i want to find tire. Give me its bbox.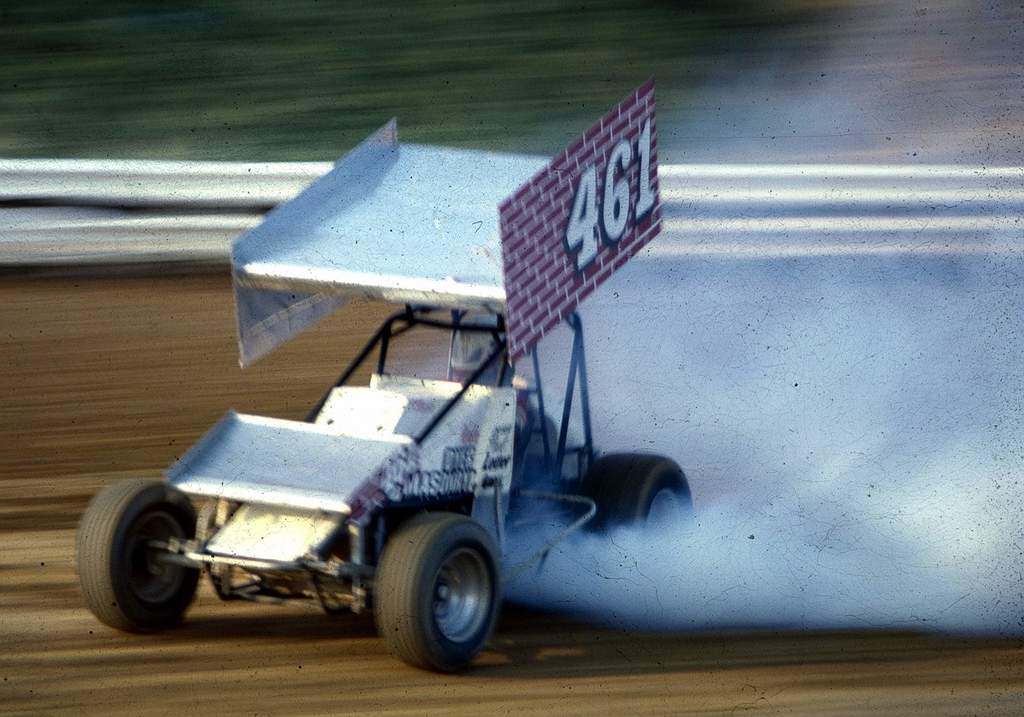
(576, 450, 695, 539).
